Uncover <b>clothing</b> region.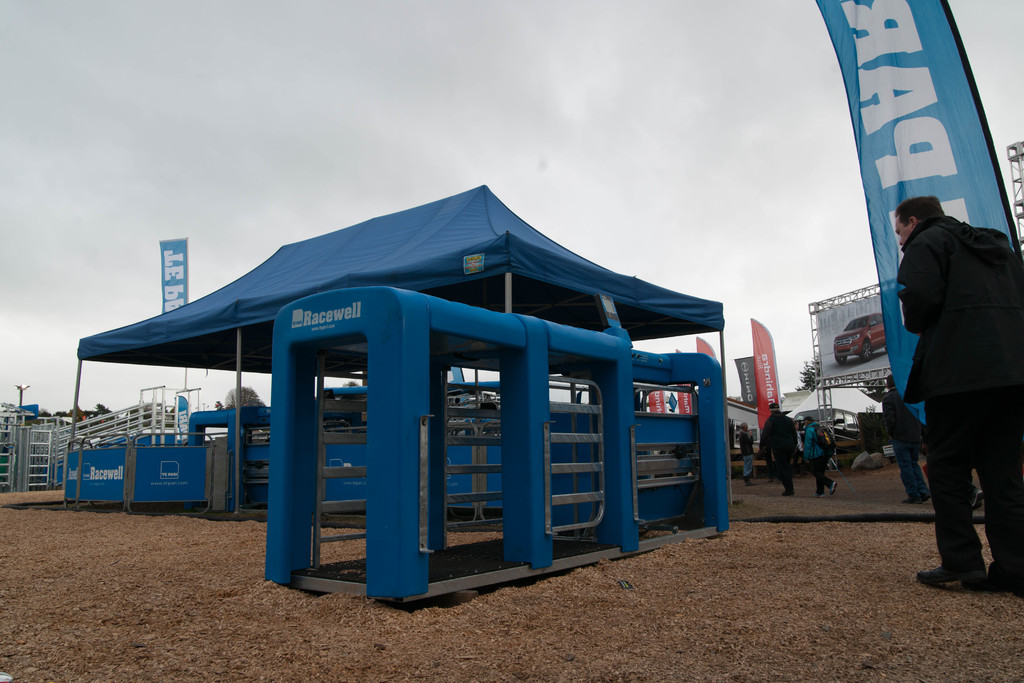
Uncovered: bbox=[740, 422, 758, 482].
